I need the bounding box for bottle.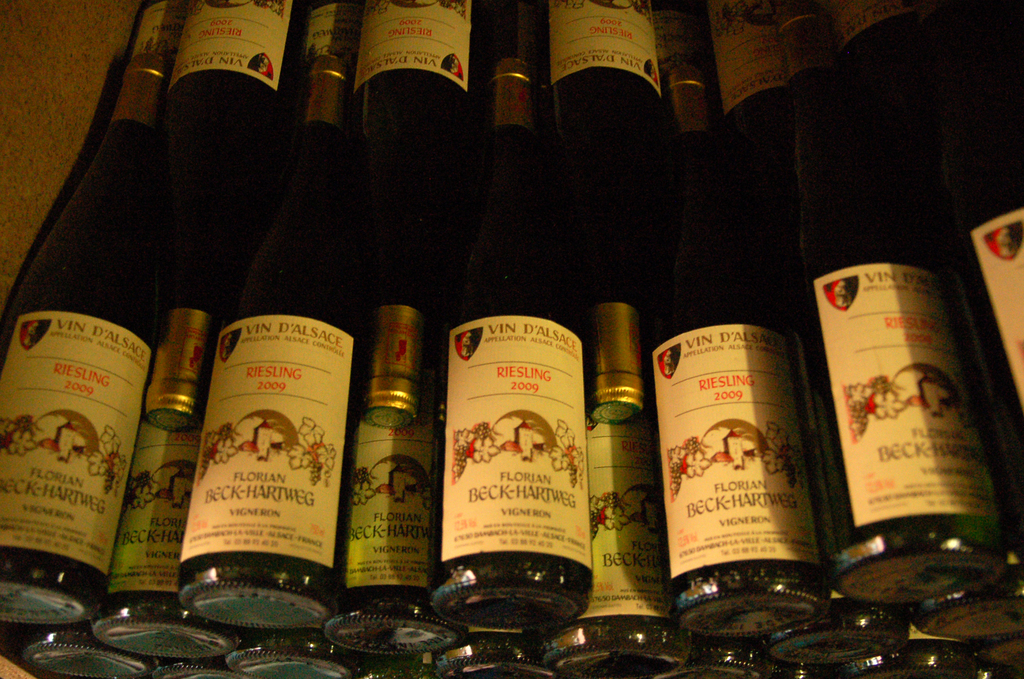
Here it is: rect(162, 48, 371, 639).
